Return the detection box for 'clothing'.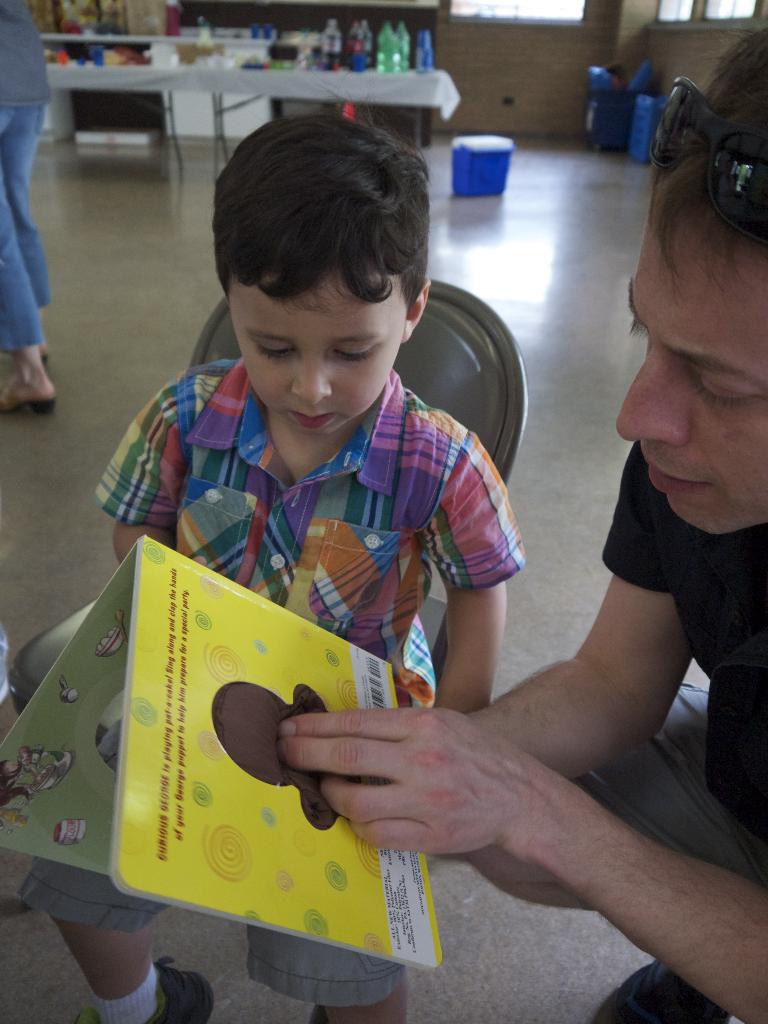
(left=0, top=0, right=62, bottom=365).
